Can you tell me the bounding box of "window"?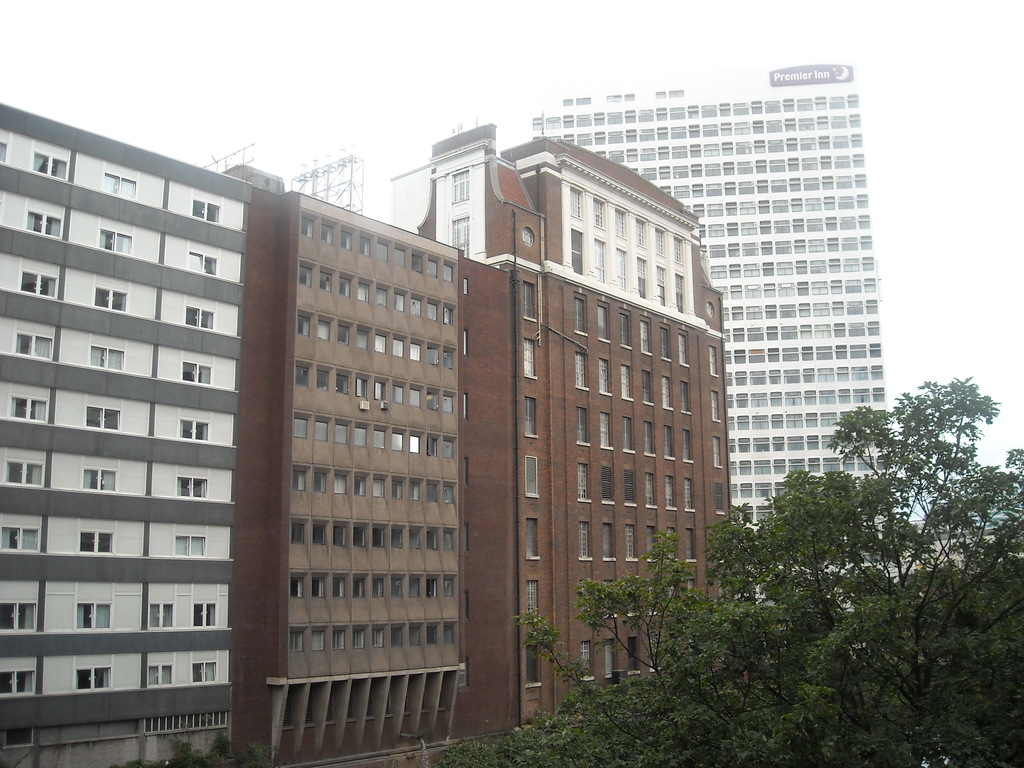
detection(833, 115, 846, 128).
